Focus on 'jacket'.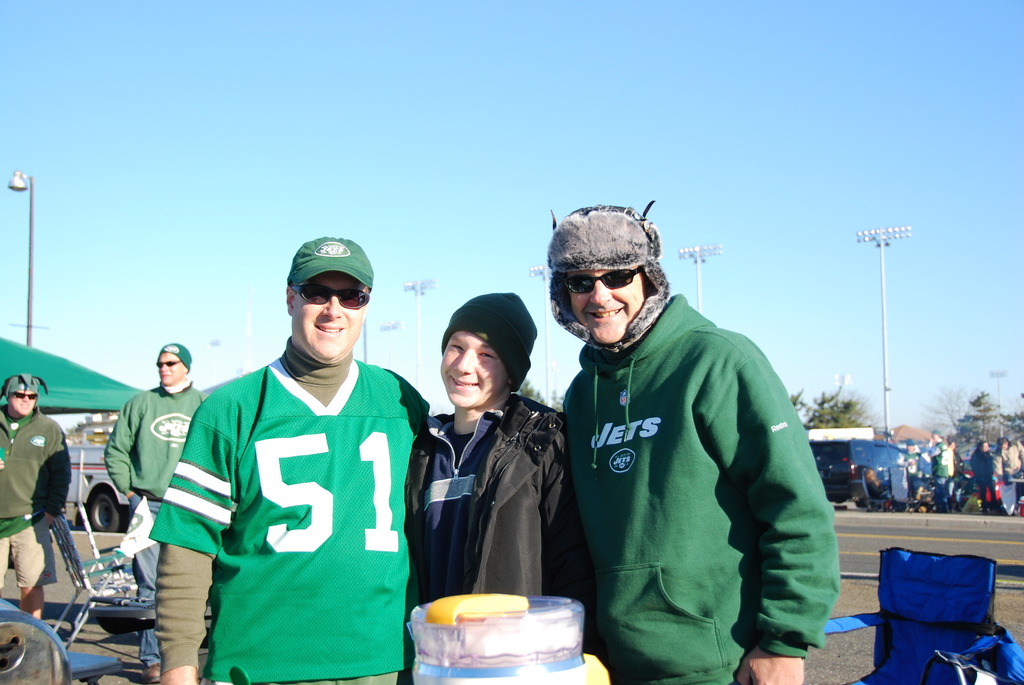
Focused at rect(97, 382, 204, 500).
